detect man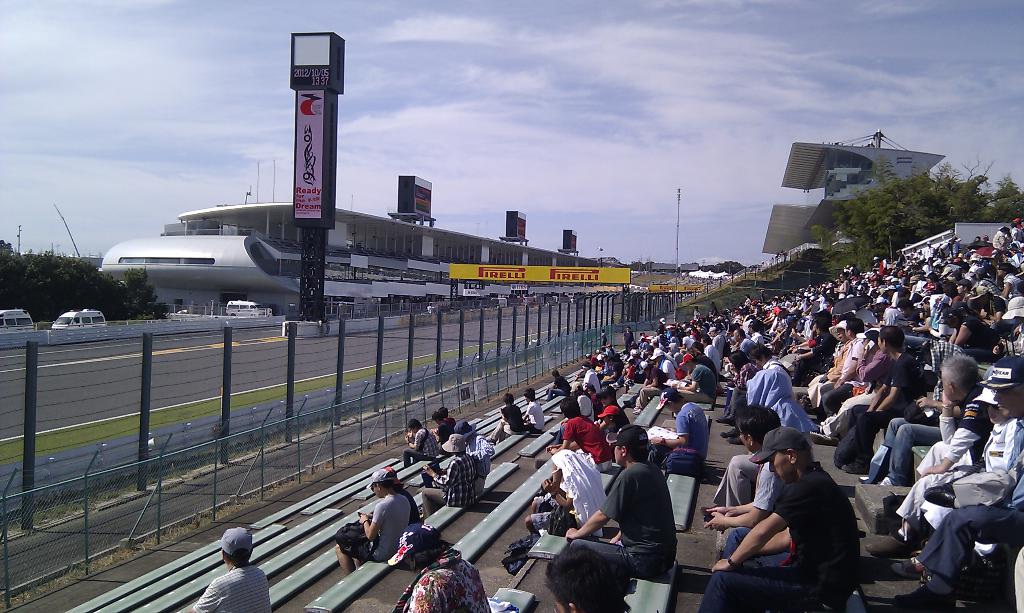
bbox=[705, 404, 792, 561]
